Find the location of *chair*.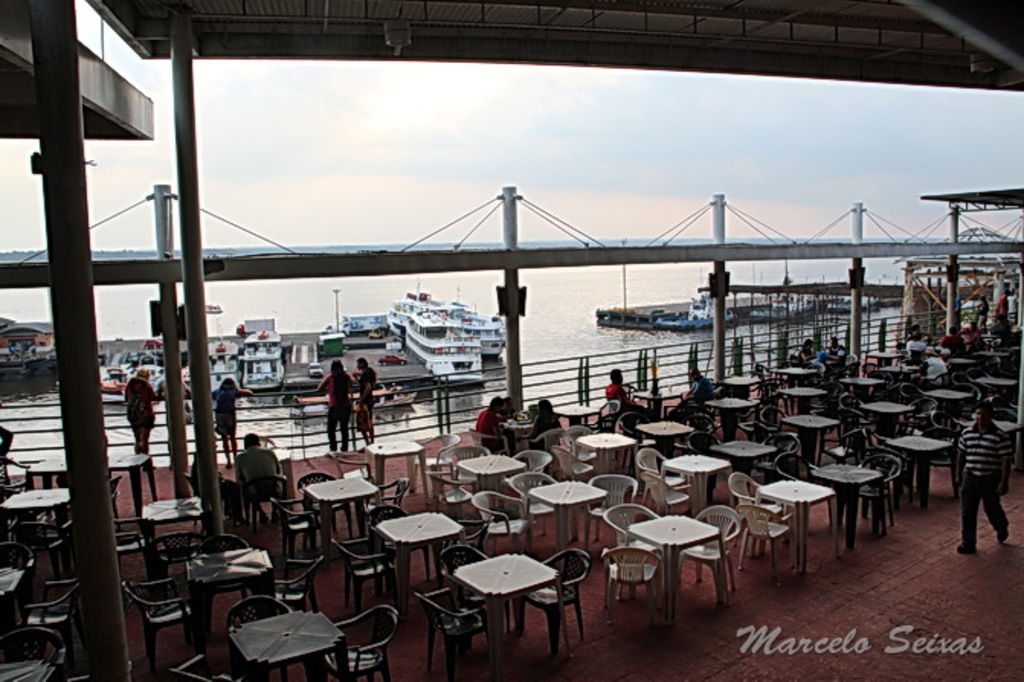
Location: [x1=8, y1=520, x2=78, y2=586].
